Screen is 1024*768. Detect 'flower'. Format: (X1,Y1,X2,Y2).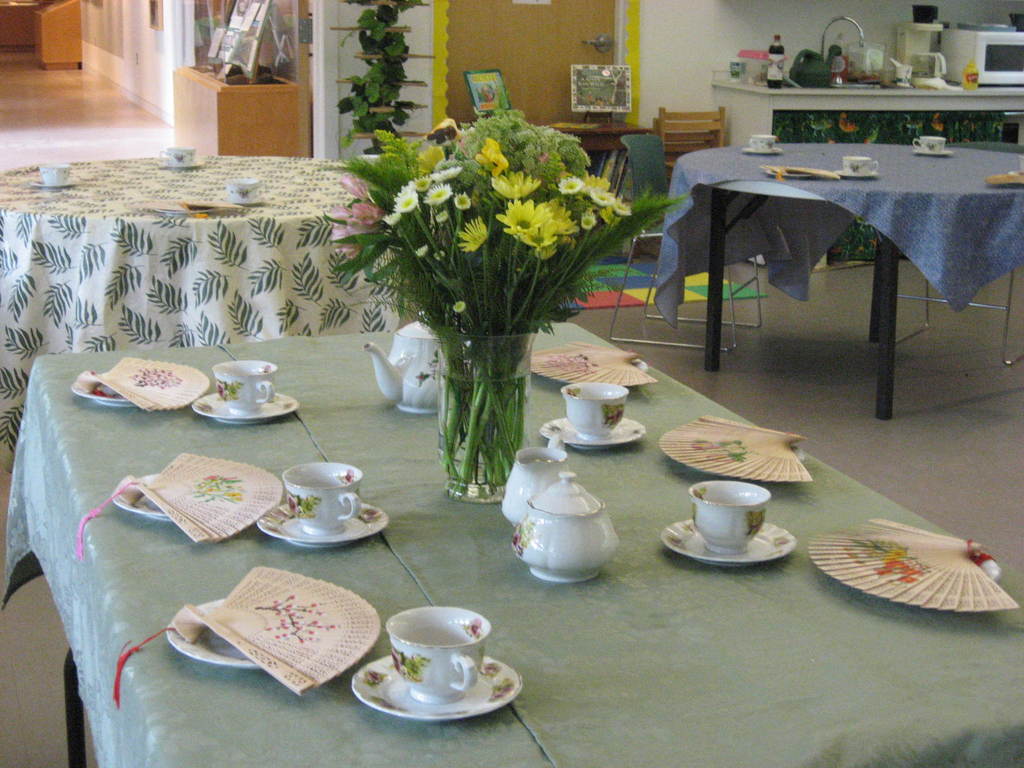
(493,194,553,235).
